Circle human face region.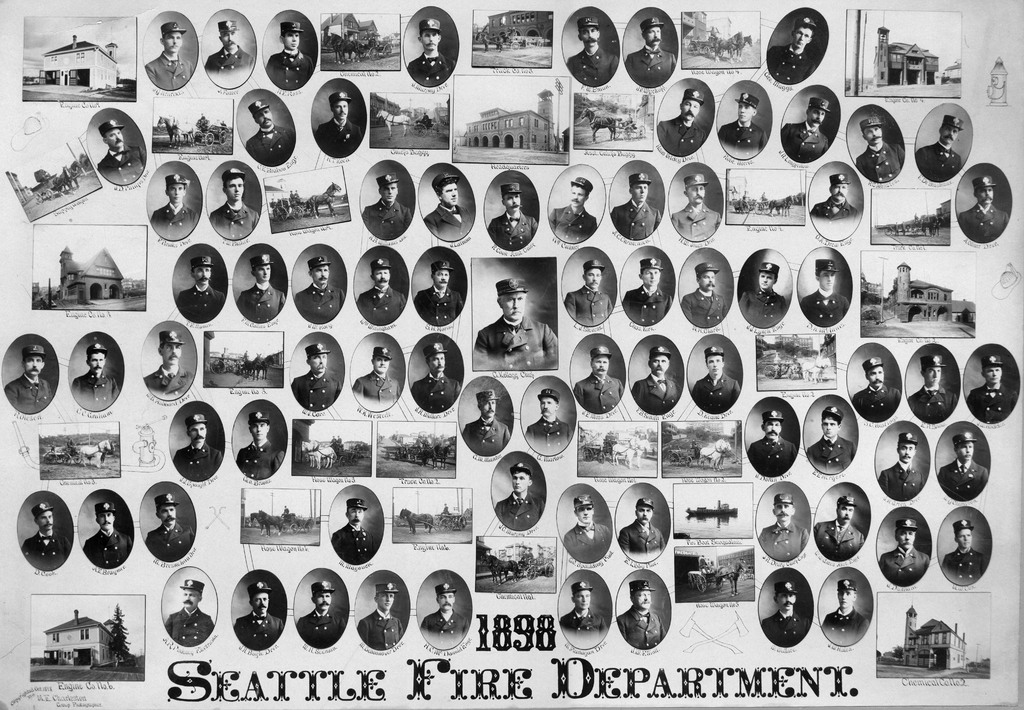
Region: Rect(192, 268, 211, 287).
